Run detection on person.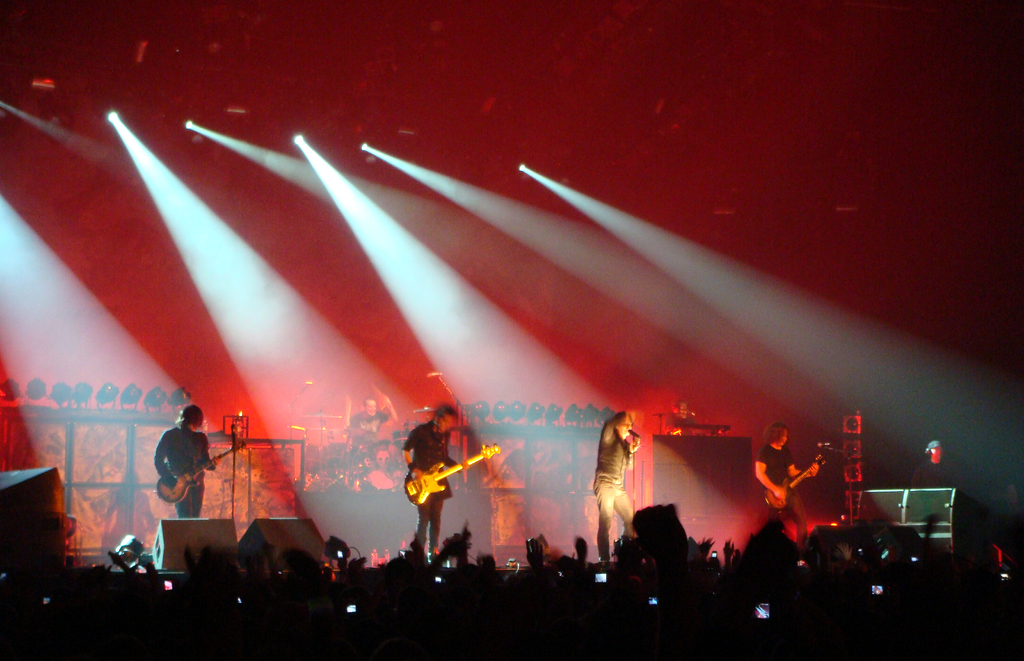
Result: l=397, t=391, r=479, b=573.
